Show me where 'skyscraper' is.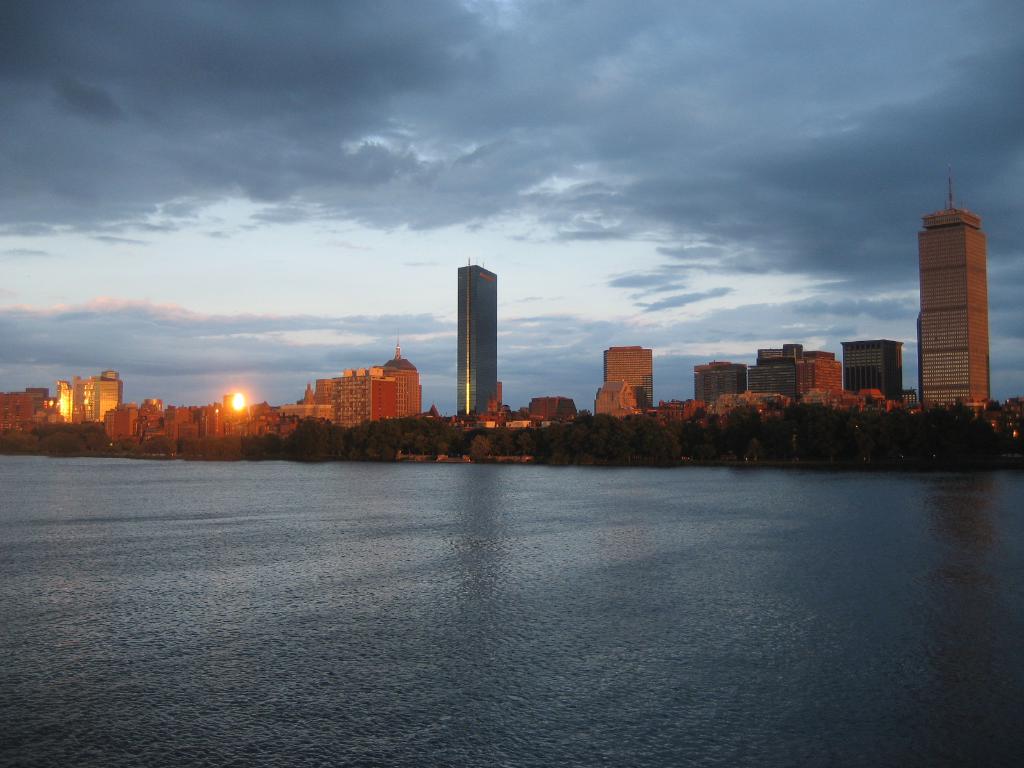
'skyscraper' is at {"x1": 163, "y1": 404, "x2": 191, "y2": 446}.
